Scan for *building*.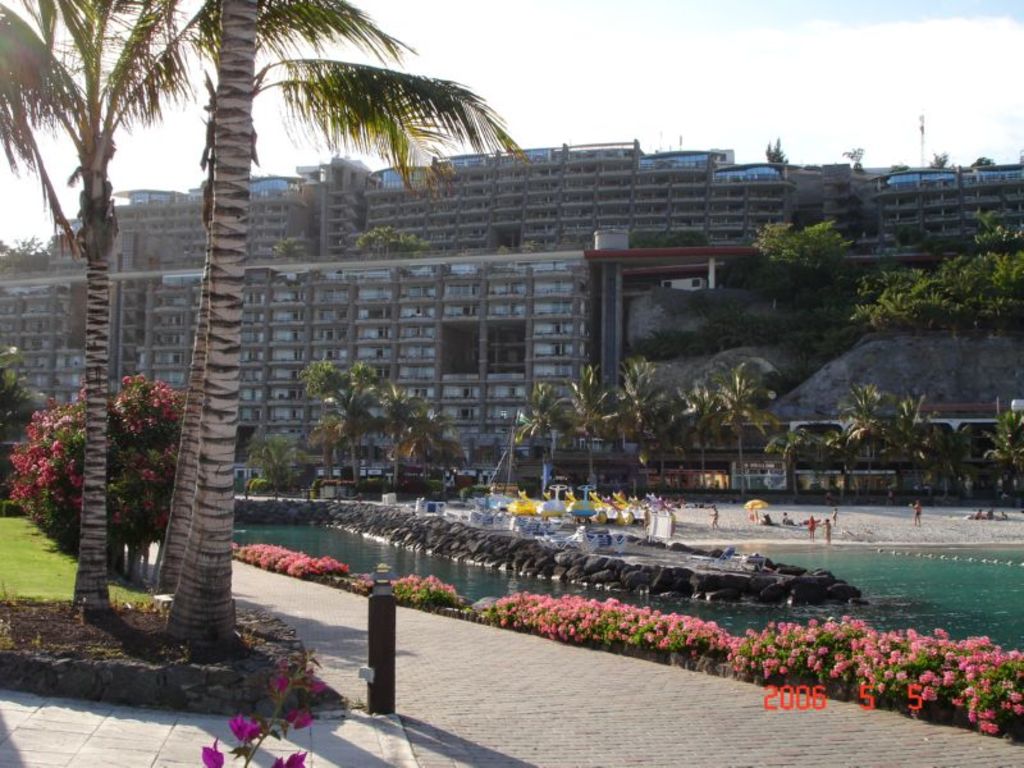
Scan result: (left=0, top=140, right=1023, bottom=485).
